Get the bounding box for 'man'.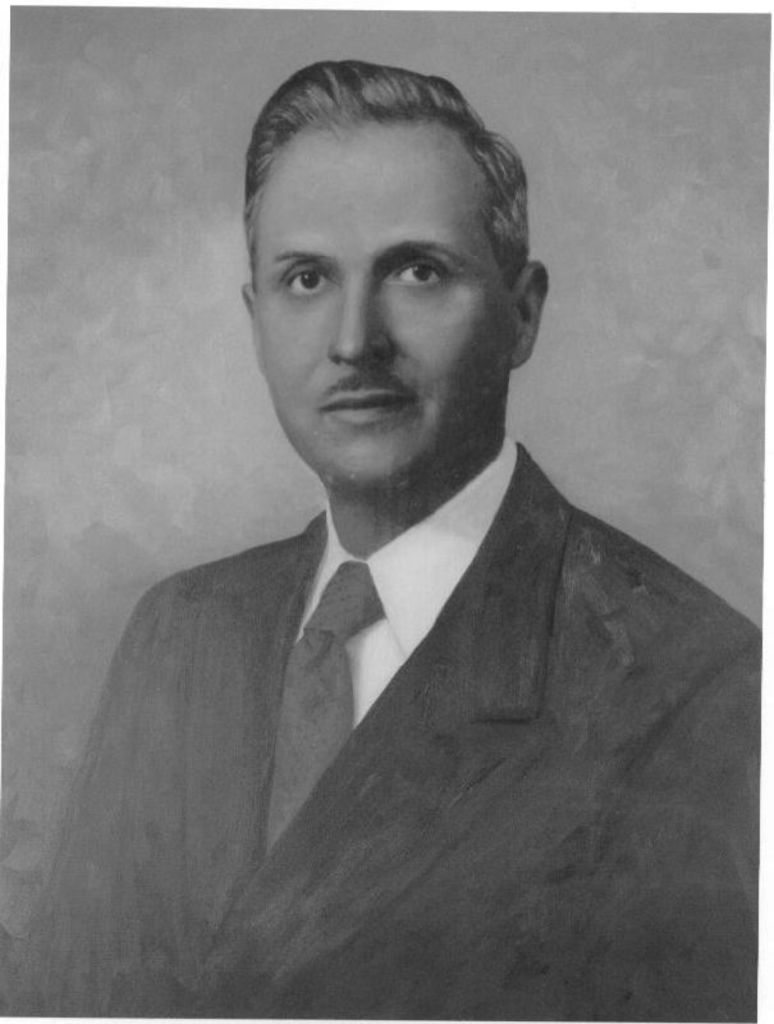
locate(0, 60, 757, 1016).
